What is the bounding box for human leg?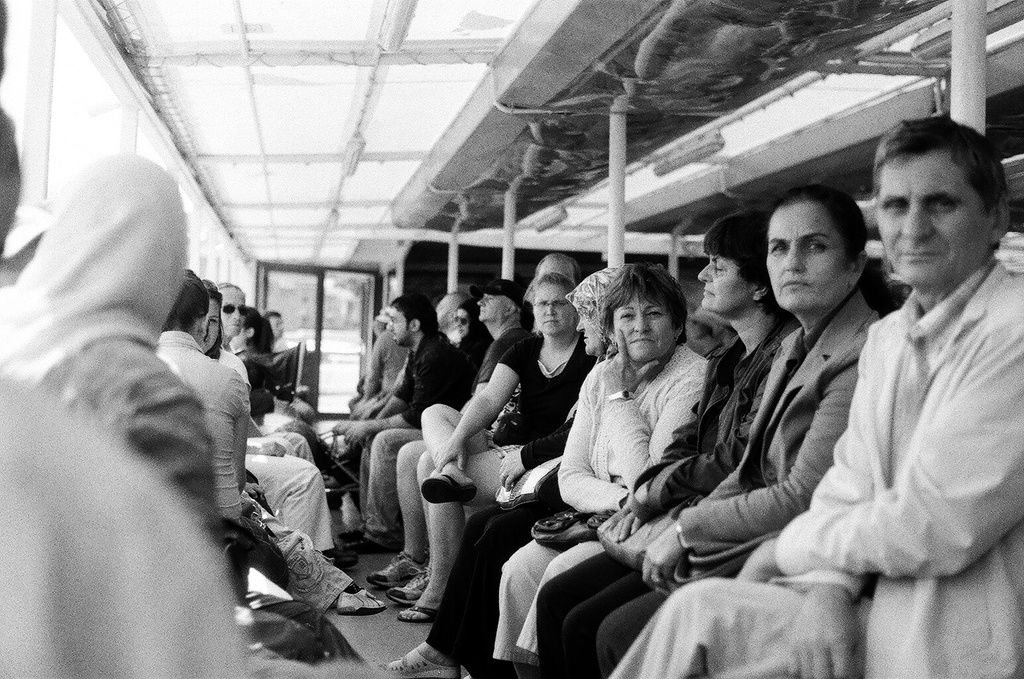
Rect(594, 586, 662, 676).
